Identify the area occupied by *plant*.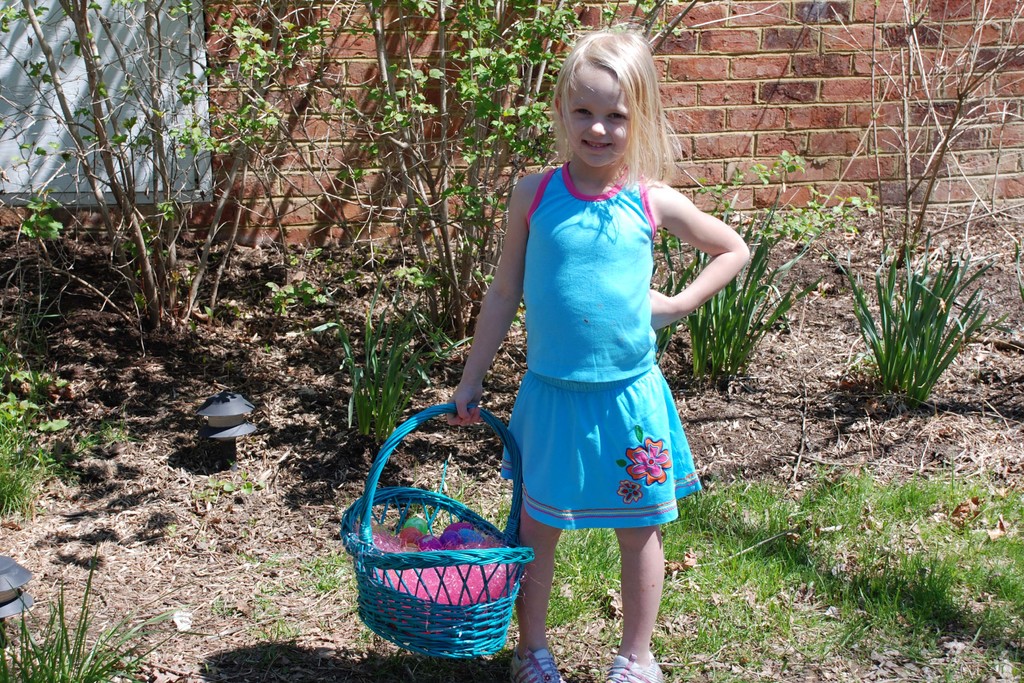
Area: box(821, 215, 995, 424).
